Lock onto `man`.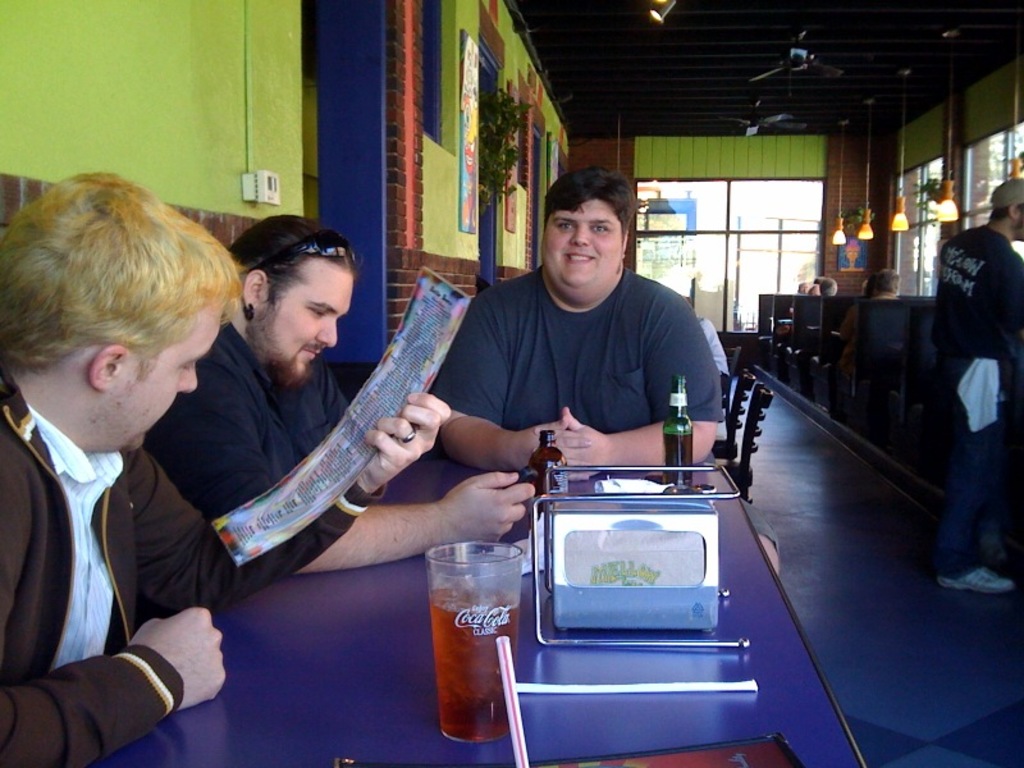
Locked: bbox=[0, 170, 248, 767].
